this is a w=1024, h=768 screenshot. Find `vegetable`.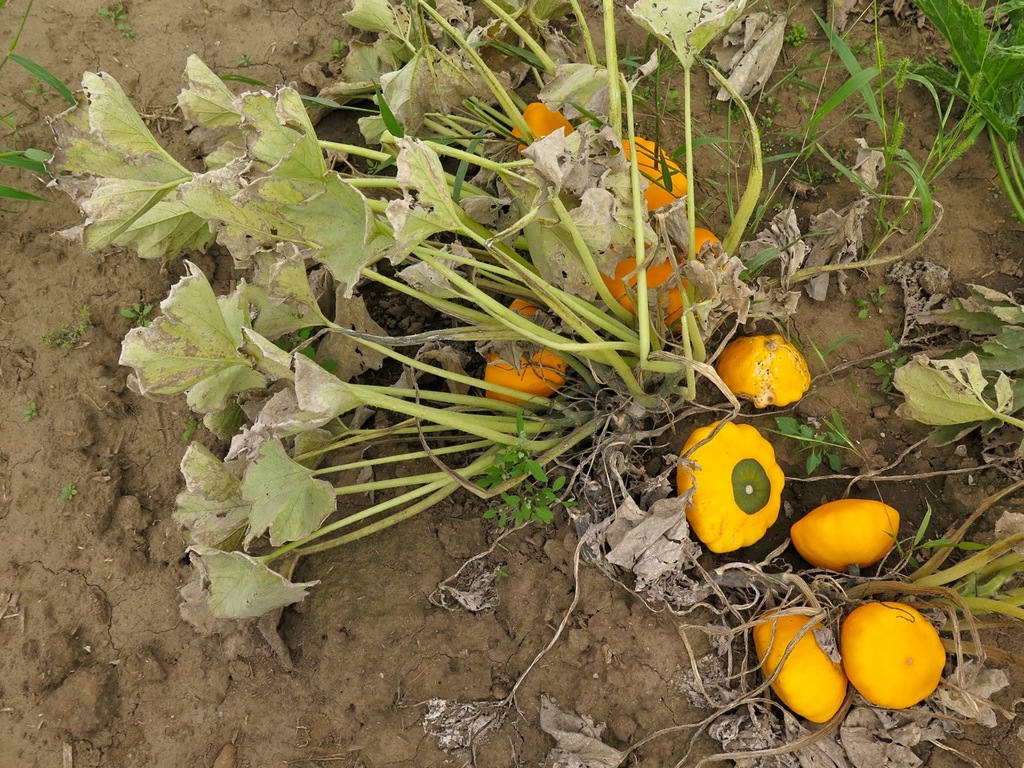
Bounding box: bbox=(758, 610, 850, 726).
